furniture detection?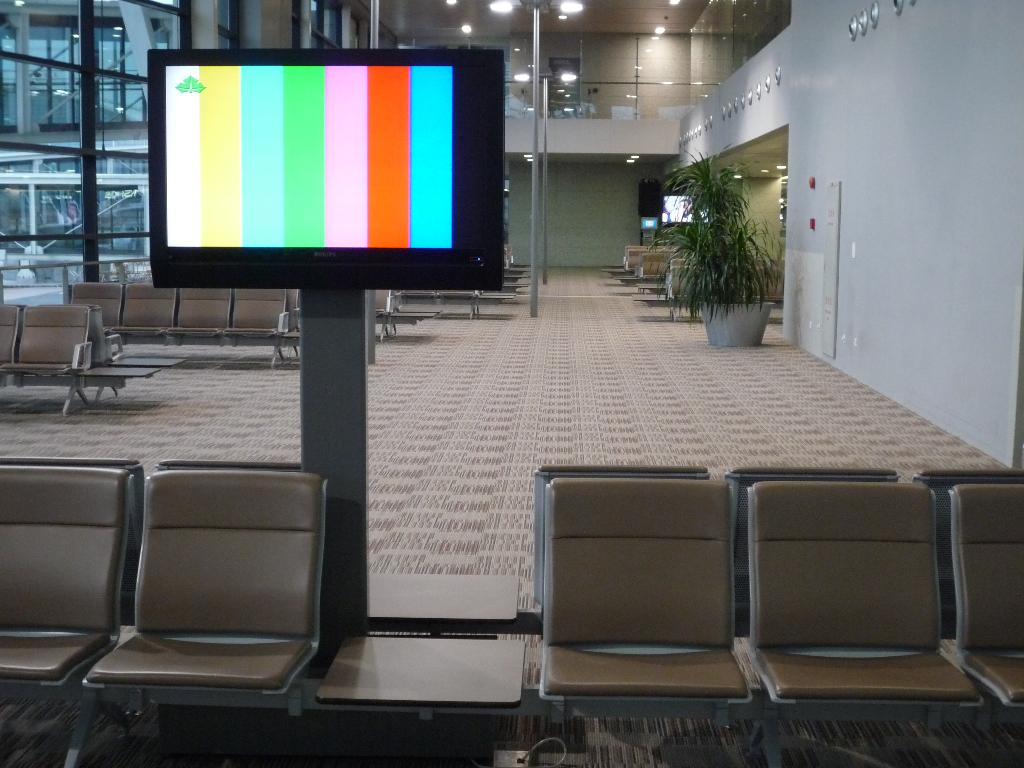
detection(0, 457, 1023, 767)
